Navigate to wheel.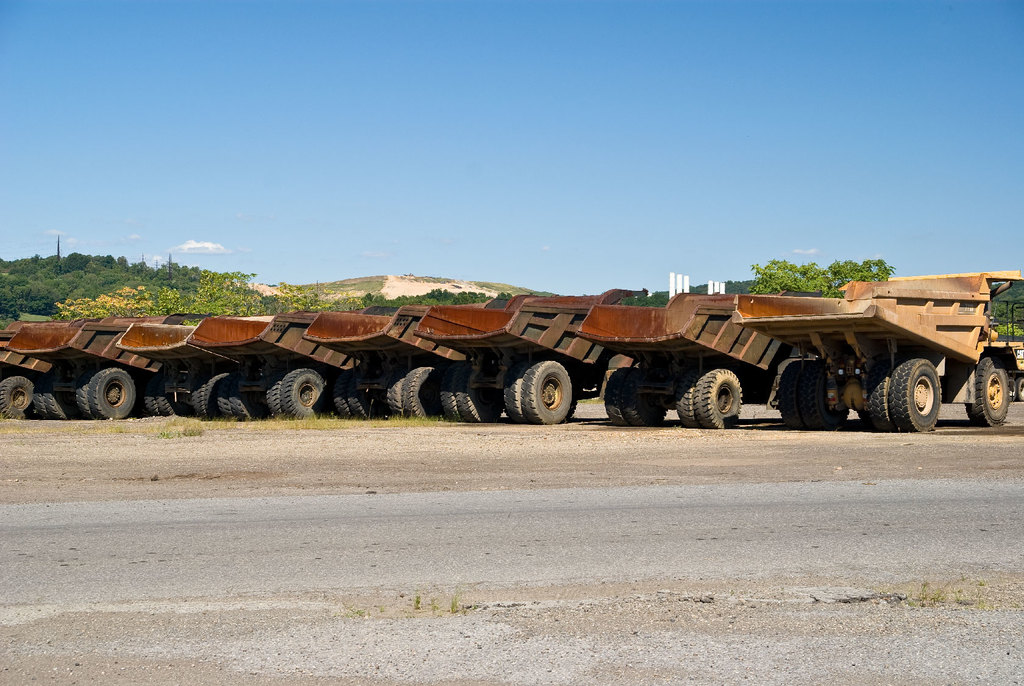
Navigation target: (32, 375, 50, 419).
